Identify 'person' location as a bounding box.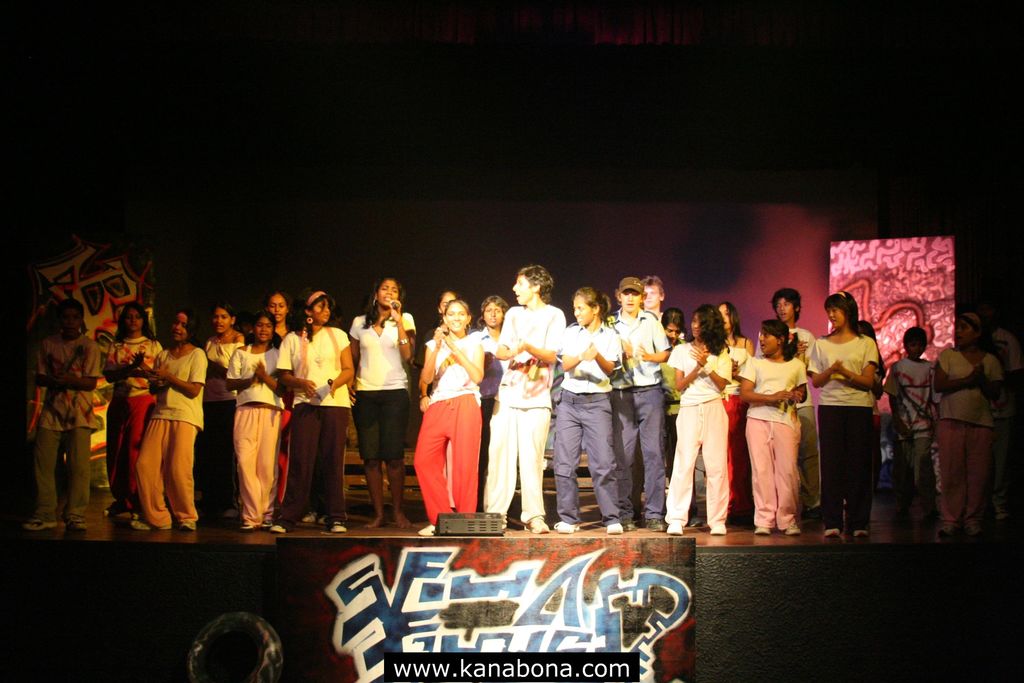
region(817, 284, 874, 545).
